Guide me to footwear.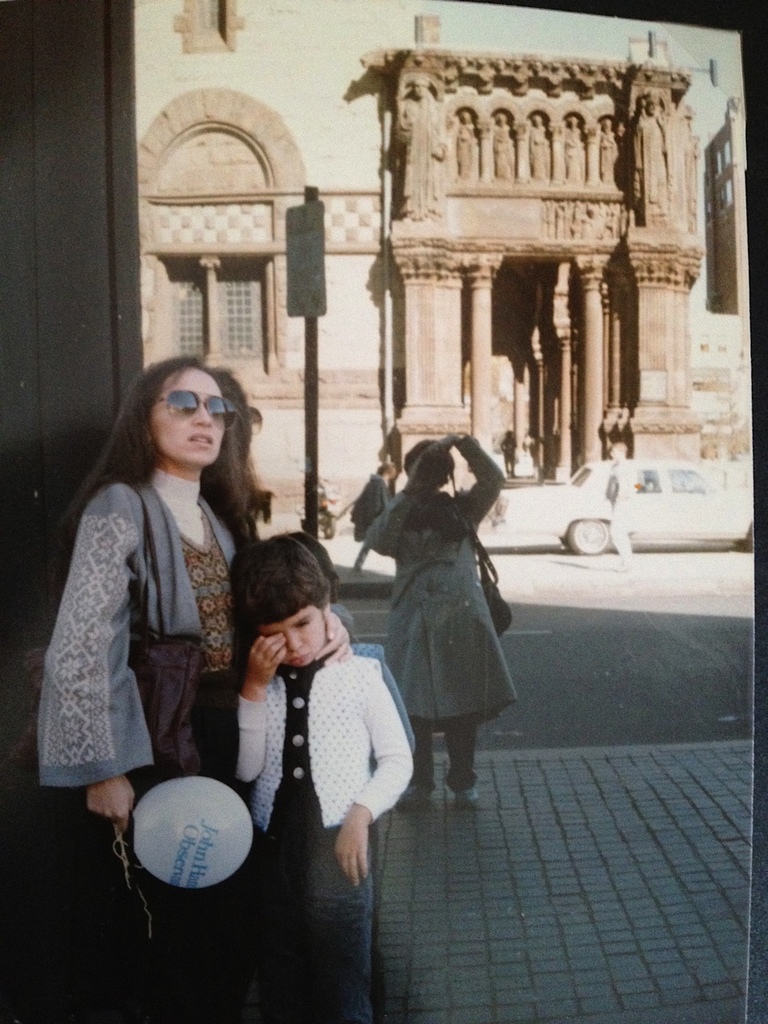
Guidance: (left=458, top=788, right=478, bottom=807).
